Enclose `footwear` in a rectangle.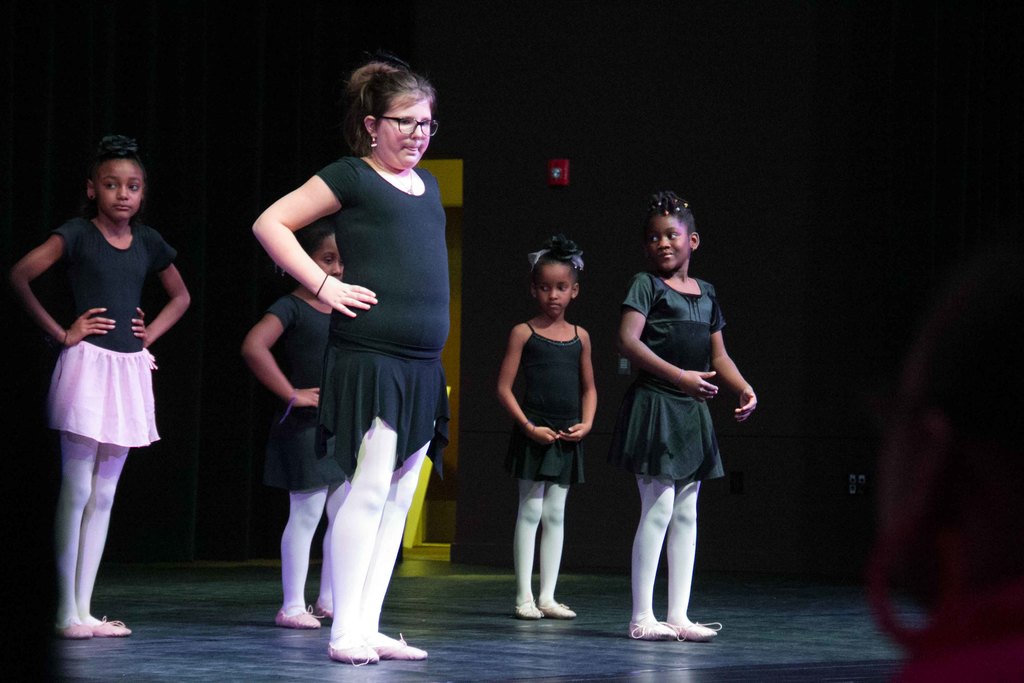
bbox(624, 620, 678, 643).
